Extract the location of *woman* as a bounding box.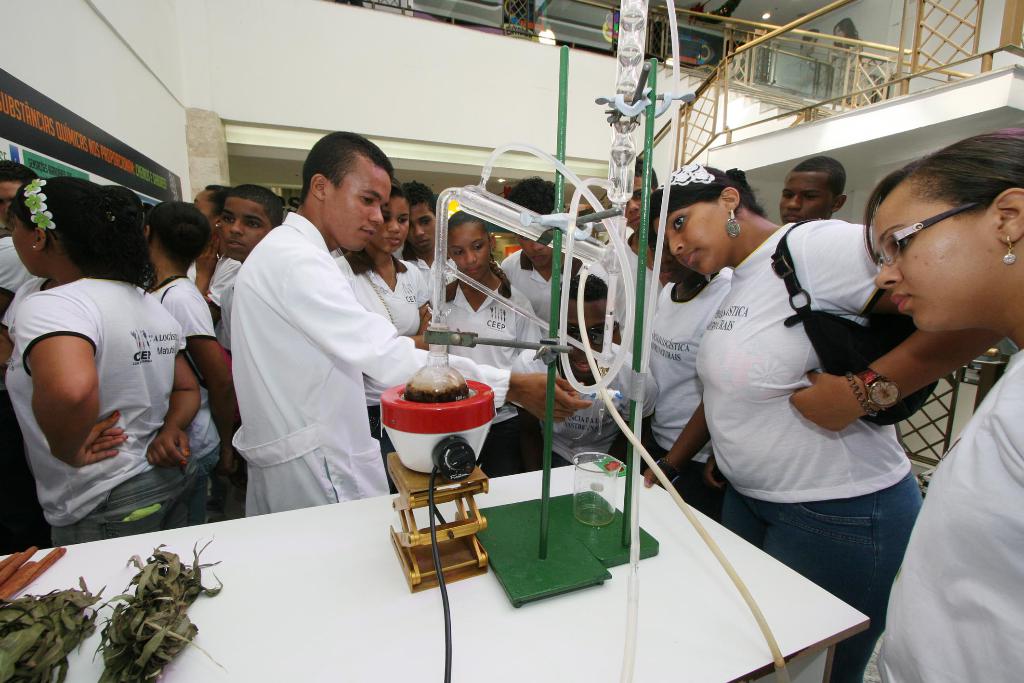
{"x1": 643, "y1": 163, "x2": 1010, "y2": 682}.
